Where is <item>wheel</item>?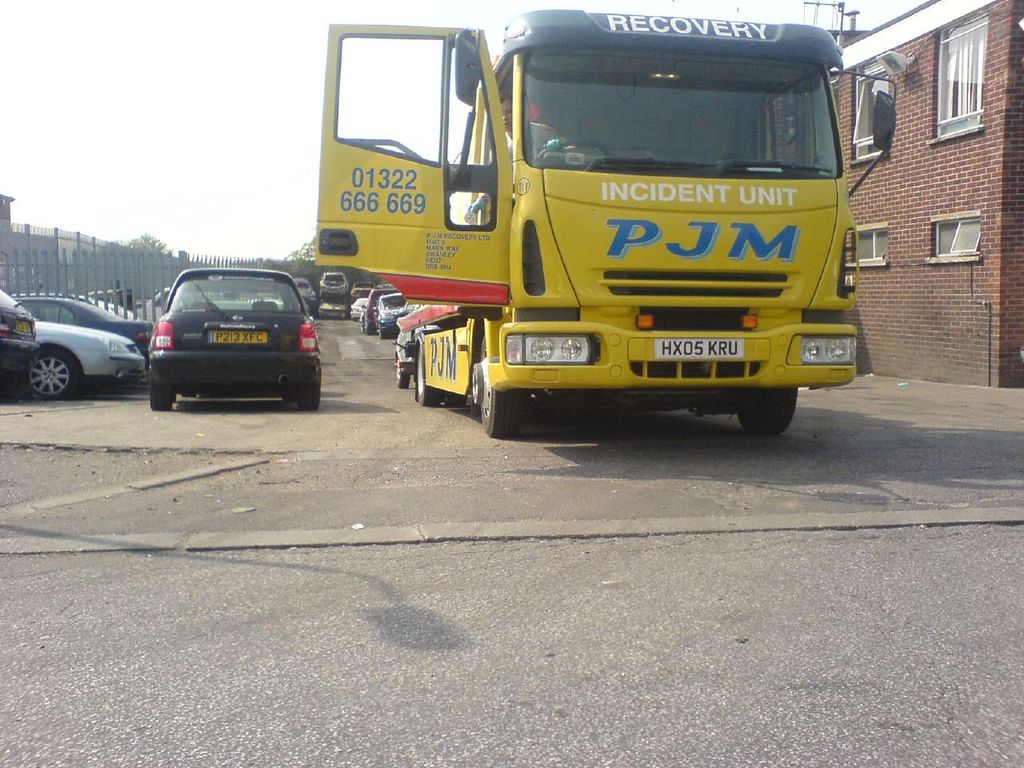
{"x1": 396, "y1": 357, "x2": 410, "y2": 389}.
